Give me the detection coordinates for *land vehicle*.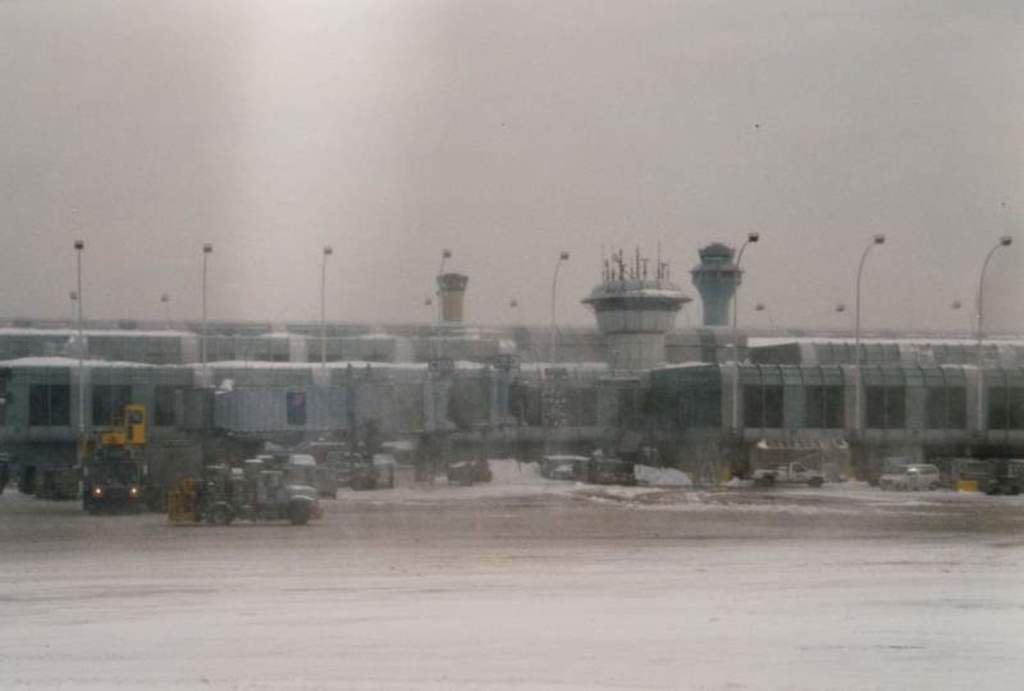
(x1=191, y1=447, x2=321, y2=528).
